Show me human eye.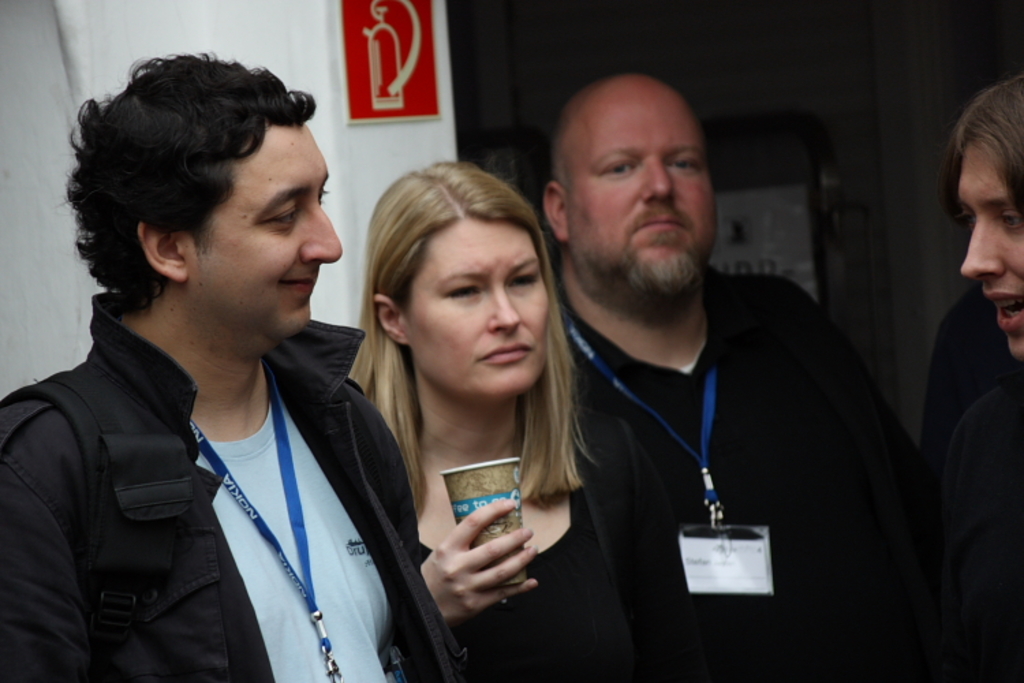
human eye is here: 504 269 541 288.
